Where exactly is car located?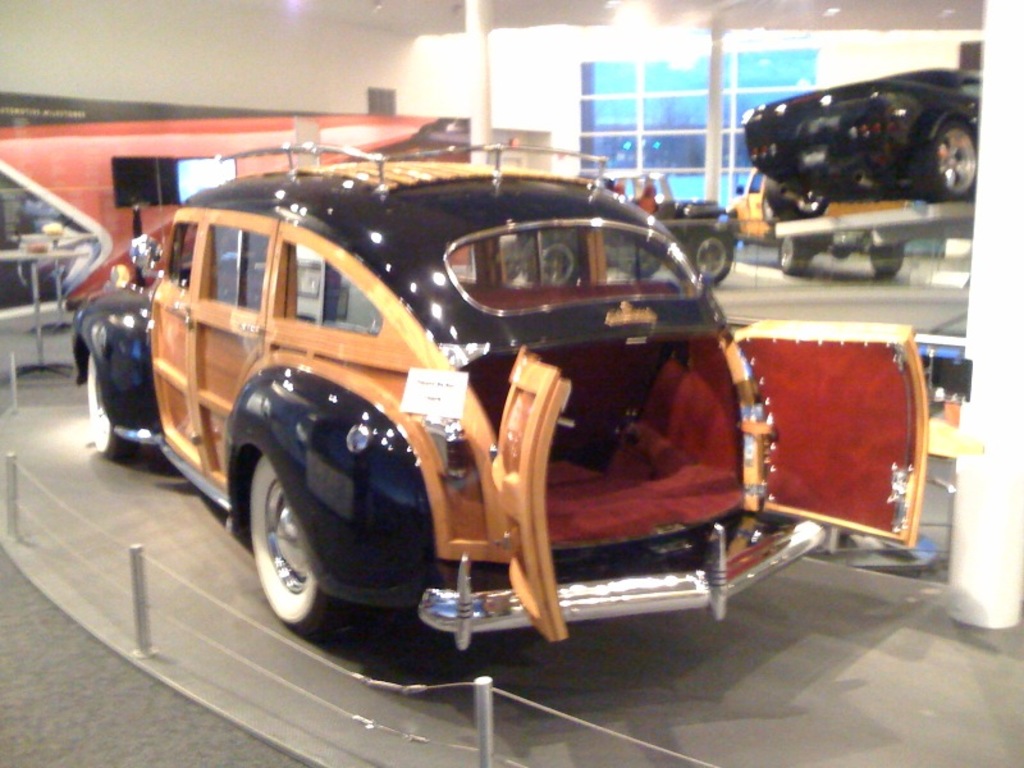
Its bounding box is rect(739, 60, 979, 201).
